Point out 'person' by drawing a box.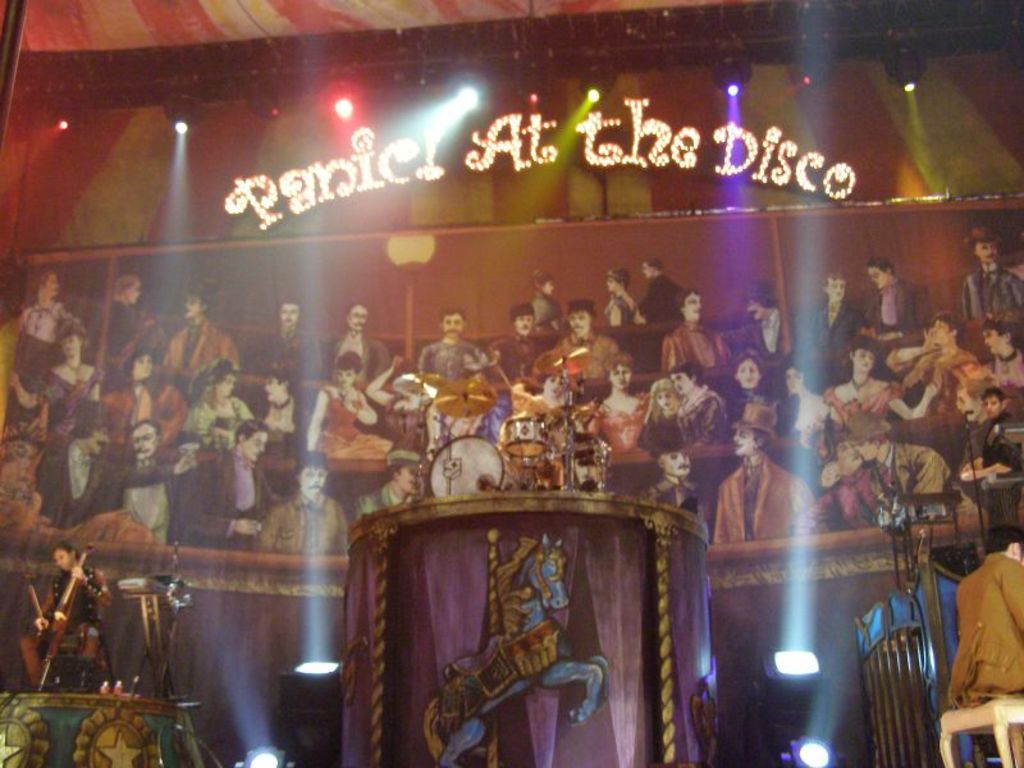
590/346/655/486.
